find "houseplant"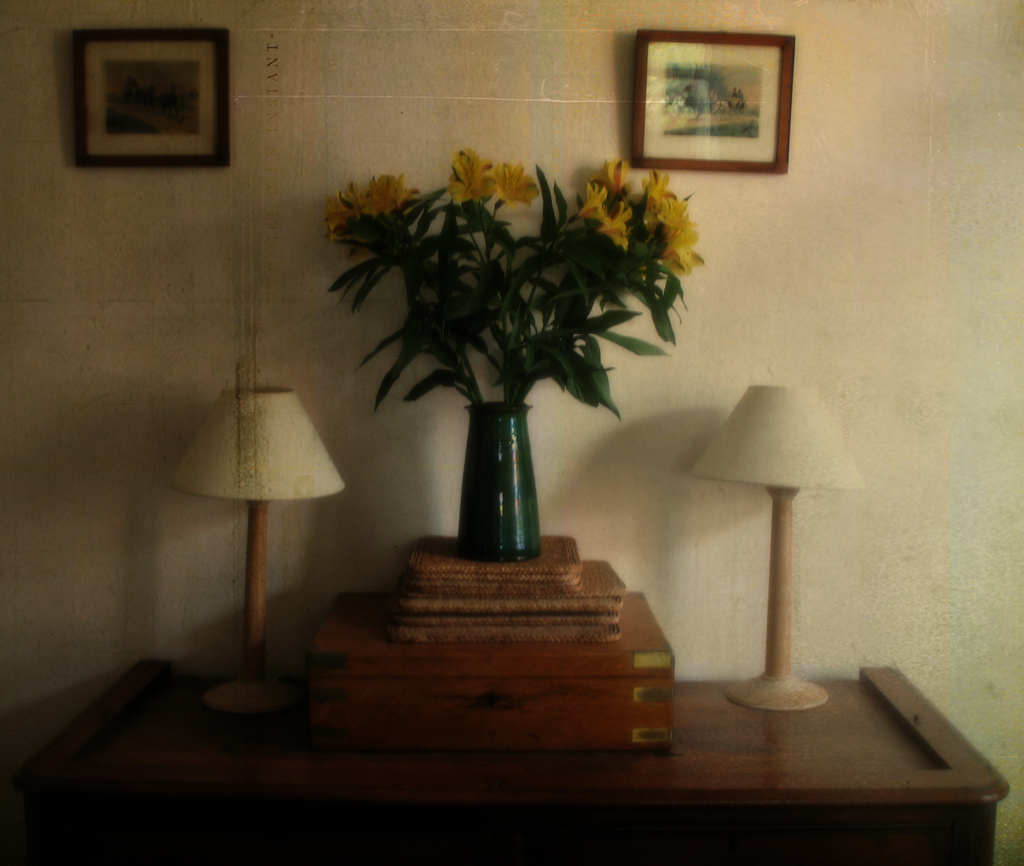
BBox(317, 154, 710, 566)
